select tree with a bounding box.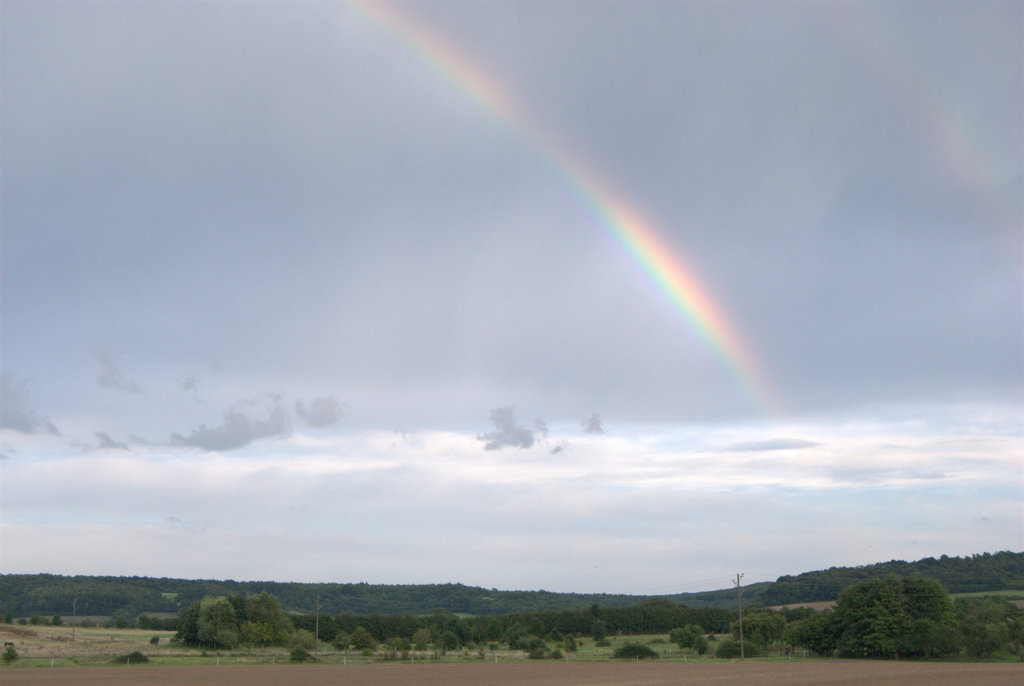
x1=386, y1=633, x2=417, y2=653.
